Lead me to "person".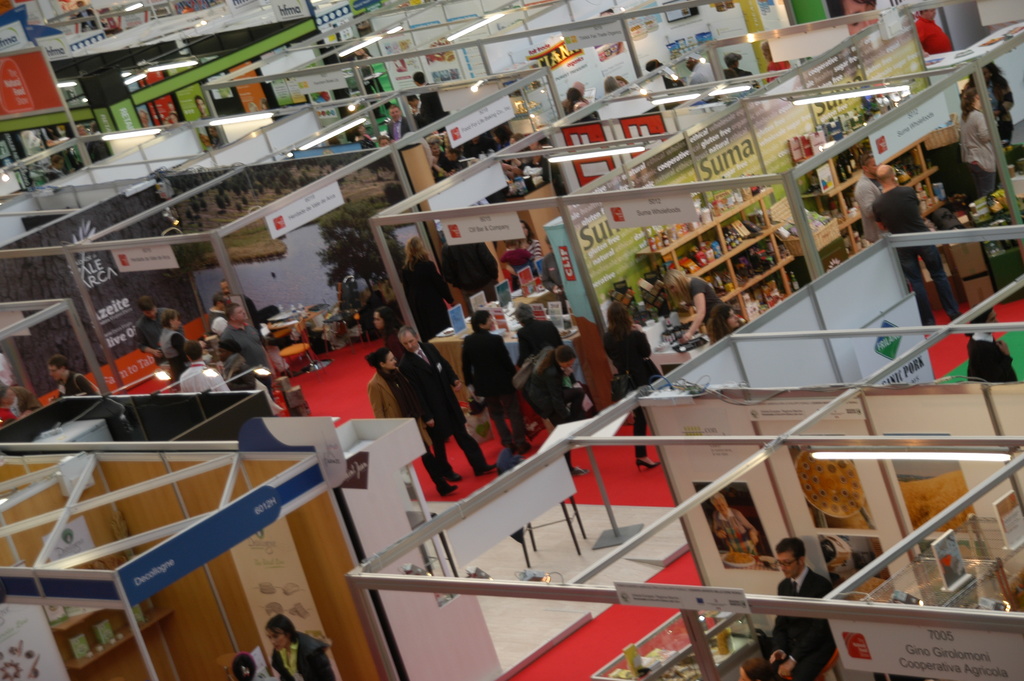
Lead to crop(870, 163, 957, 325).
